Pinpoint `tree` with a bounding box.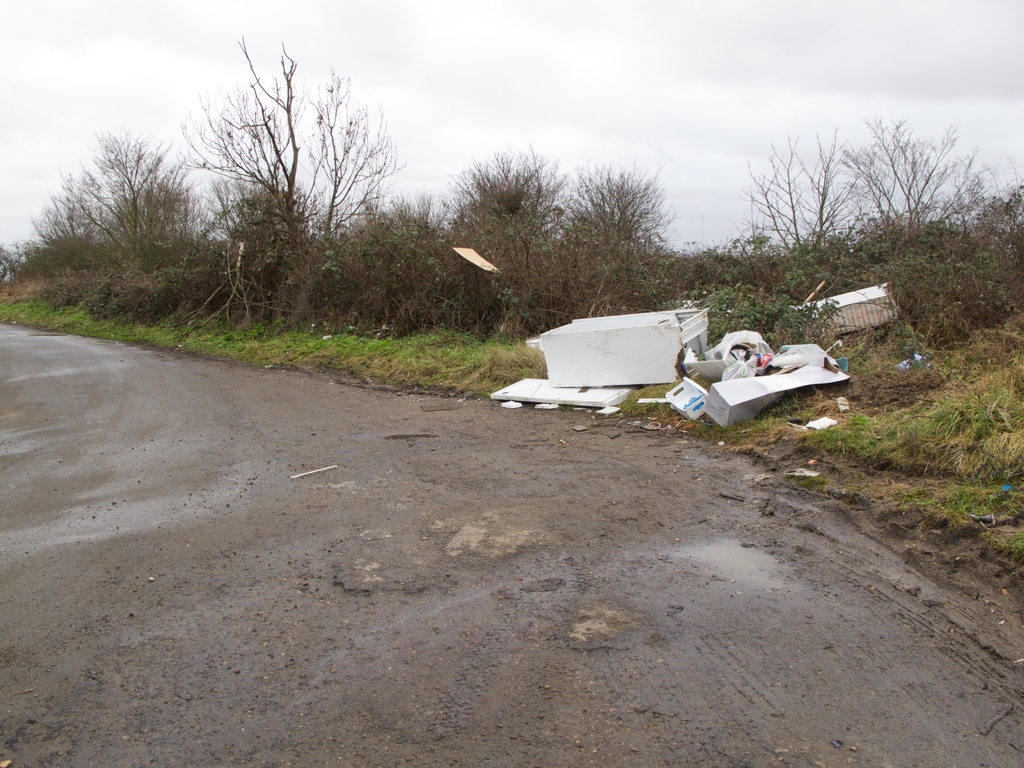
l=54, t=101, r=197, b=324.
